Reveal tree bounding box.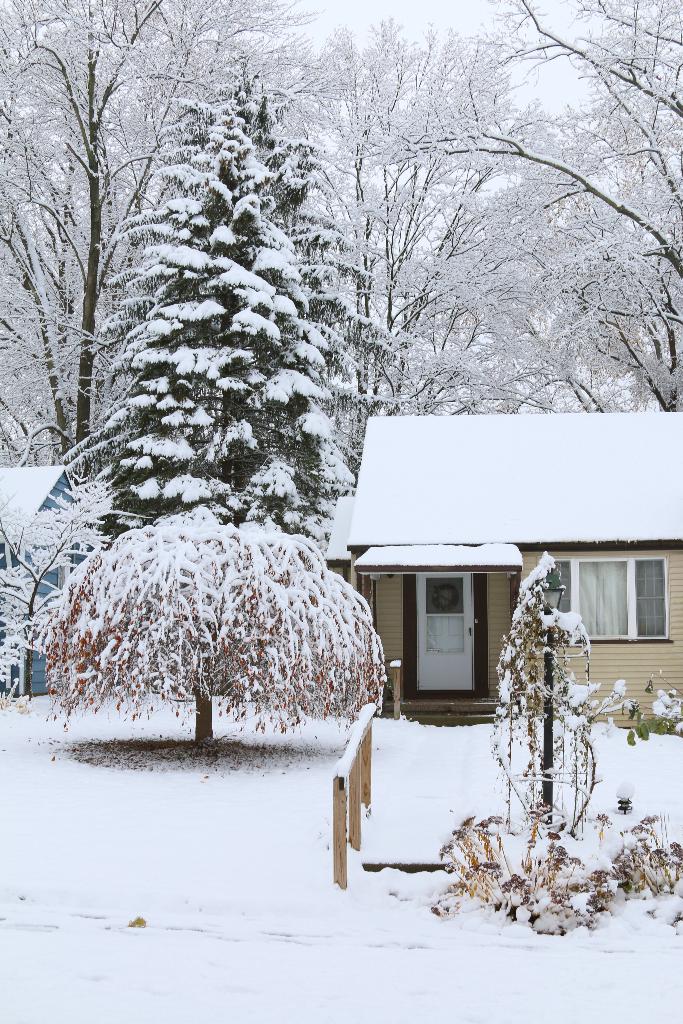
Revealed: bbox=(0, 459, 148, 716).
